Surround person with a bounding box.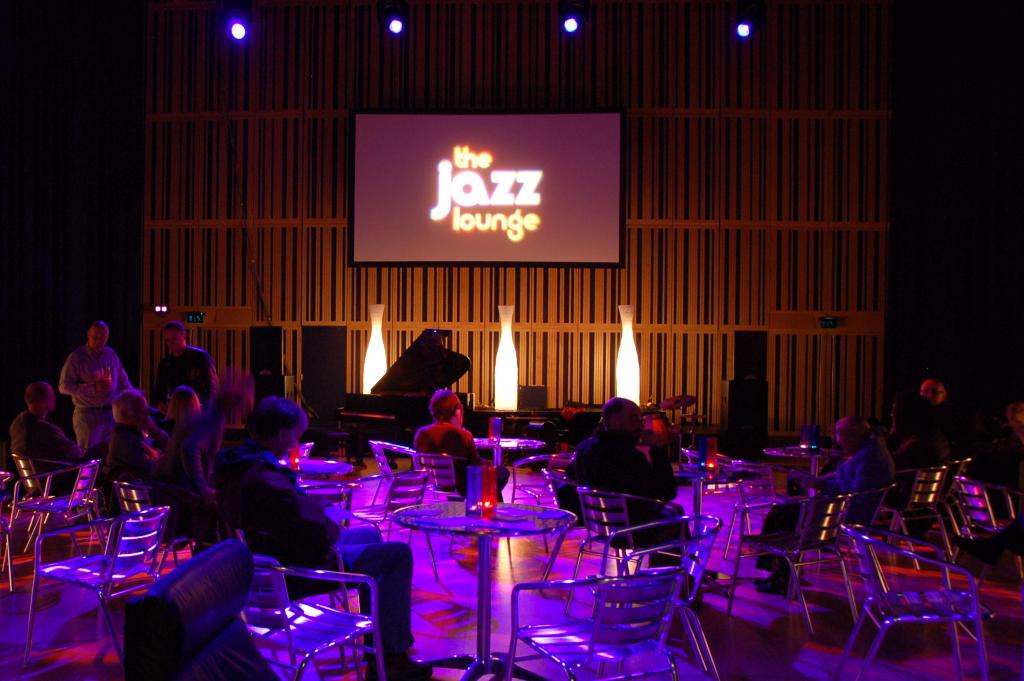
region(412, 393, 509, 508).
